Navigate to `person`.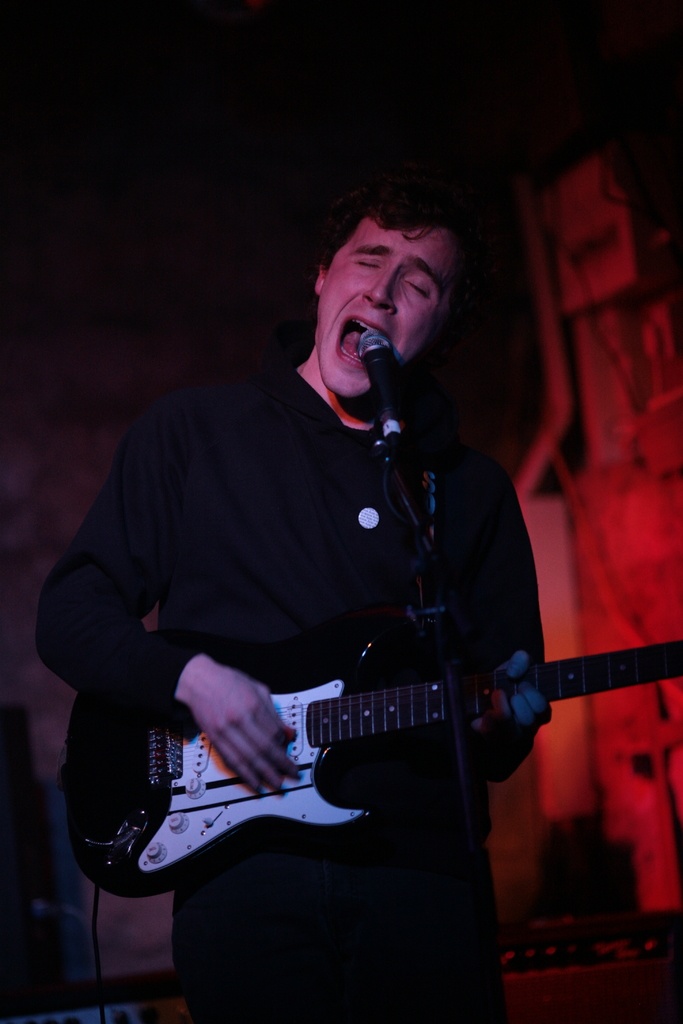
Navigation target: BBox(79, 165, 605, 958).
